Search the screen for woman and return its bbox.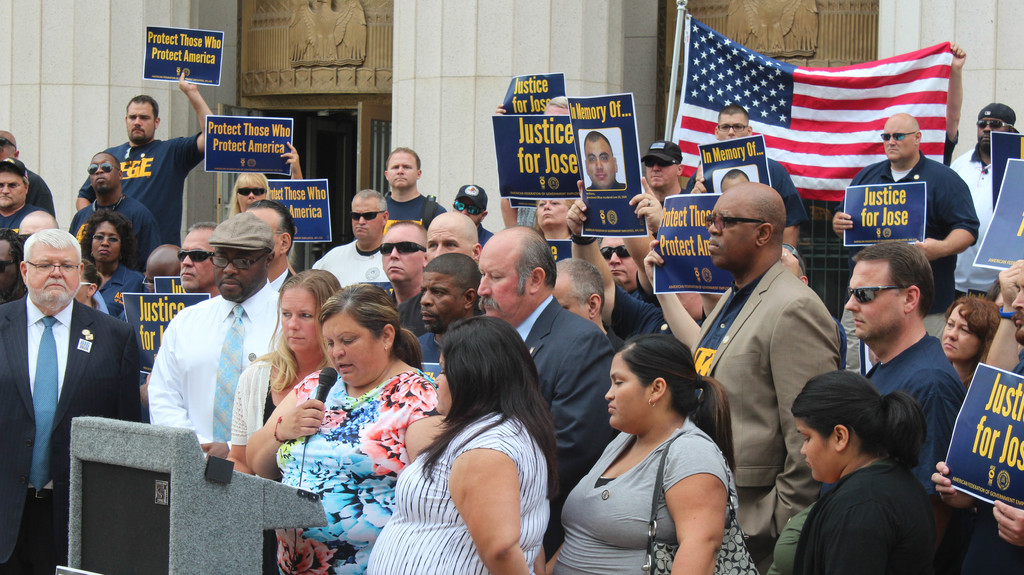
Found: 535,195,604,247.
